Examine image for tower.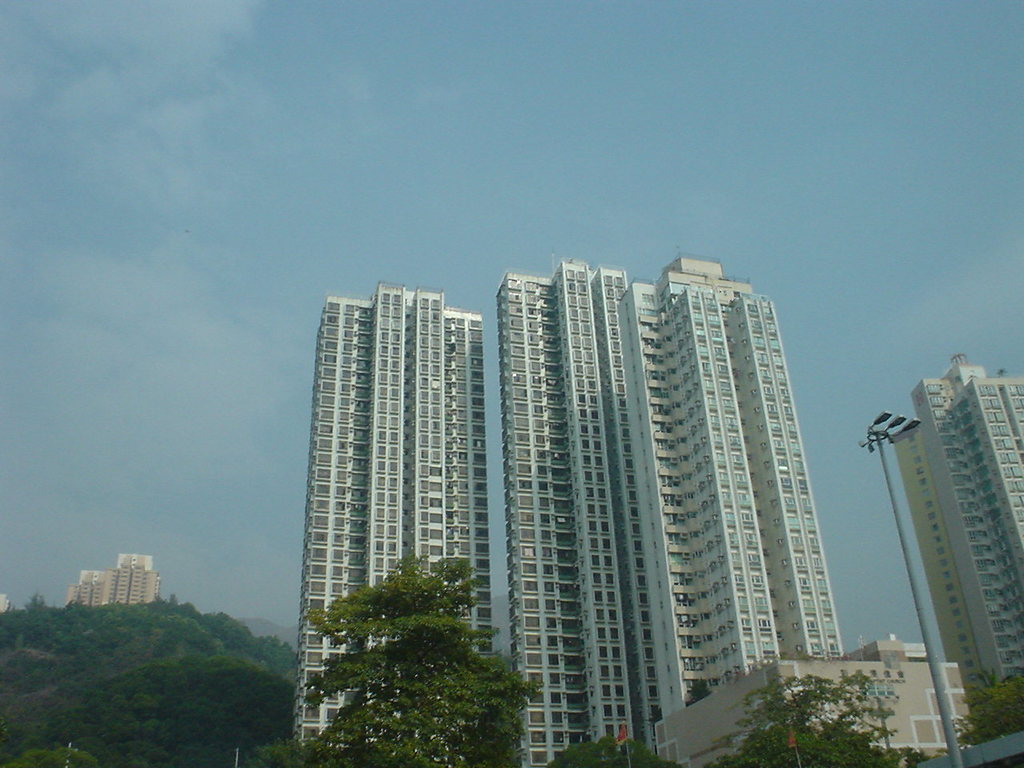
Examination result: rect(59, 552, 159, 608).
